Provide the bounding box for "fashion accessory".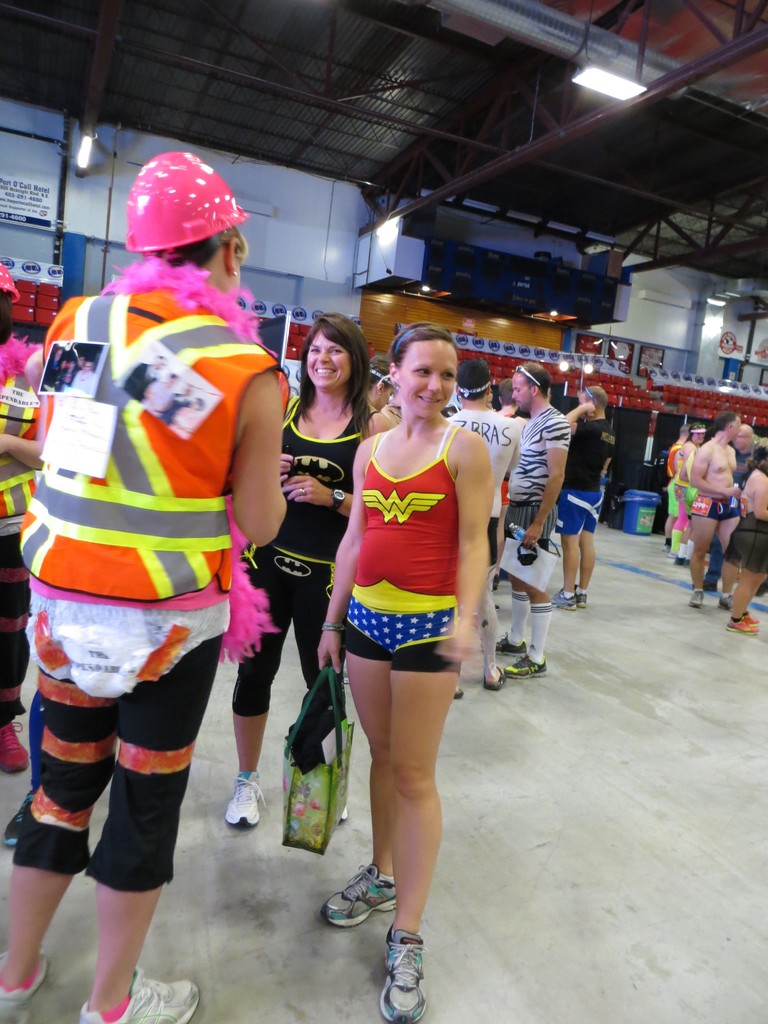
(327,485,345,513).
